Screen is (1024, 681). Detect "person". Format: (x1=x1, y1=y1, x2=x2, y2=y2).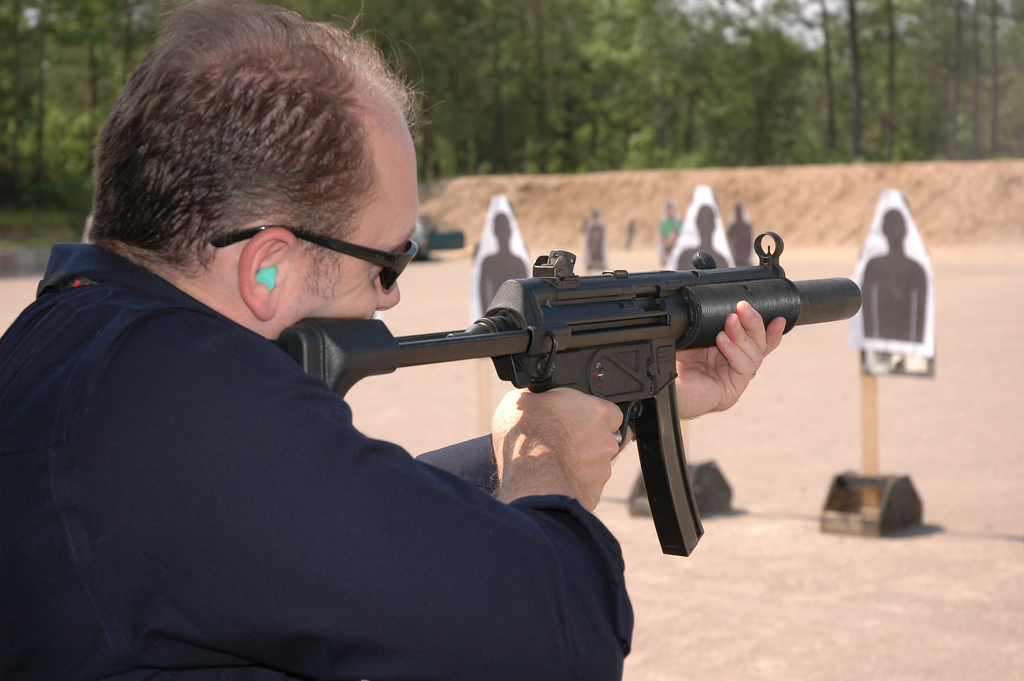
(x1=489, y1=211, x2=519, y2=312).
